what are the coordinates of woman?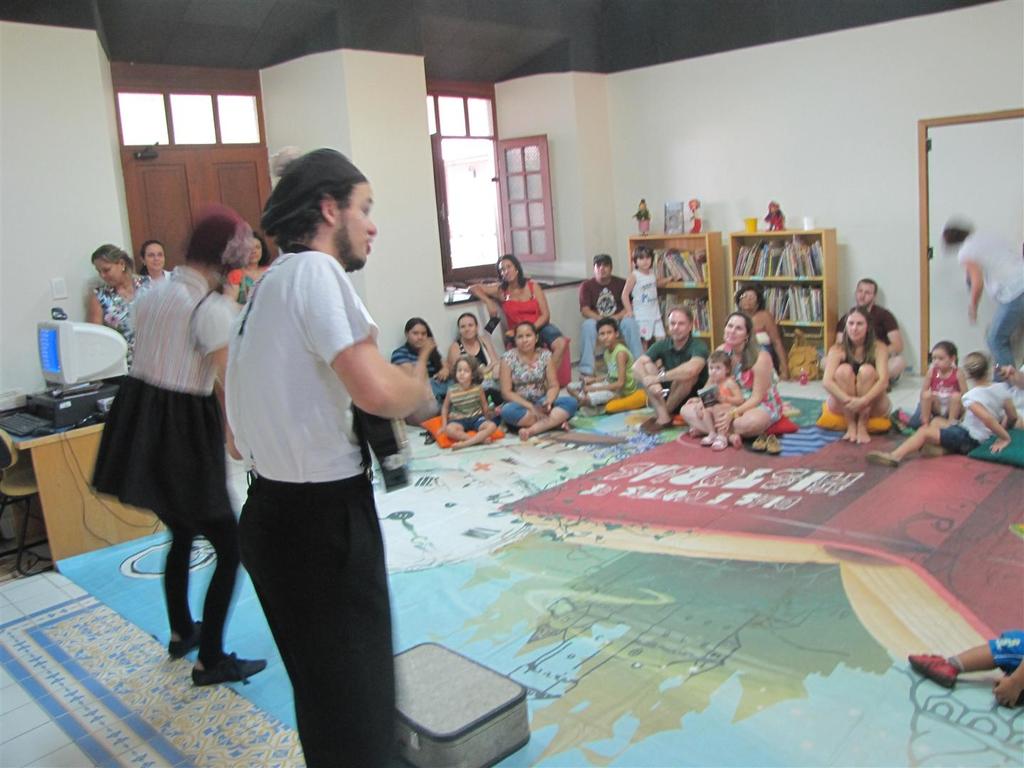
x1=139, y1=240, x2=181, y2=292.
